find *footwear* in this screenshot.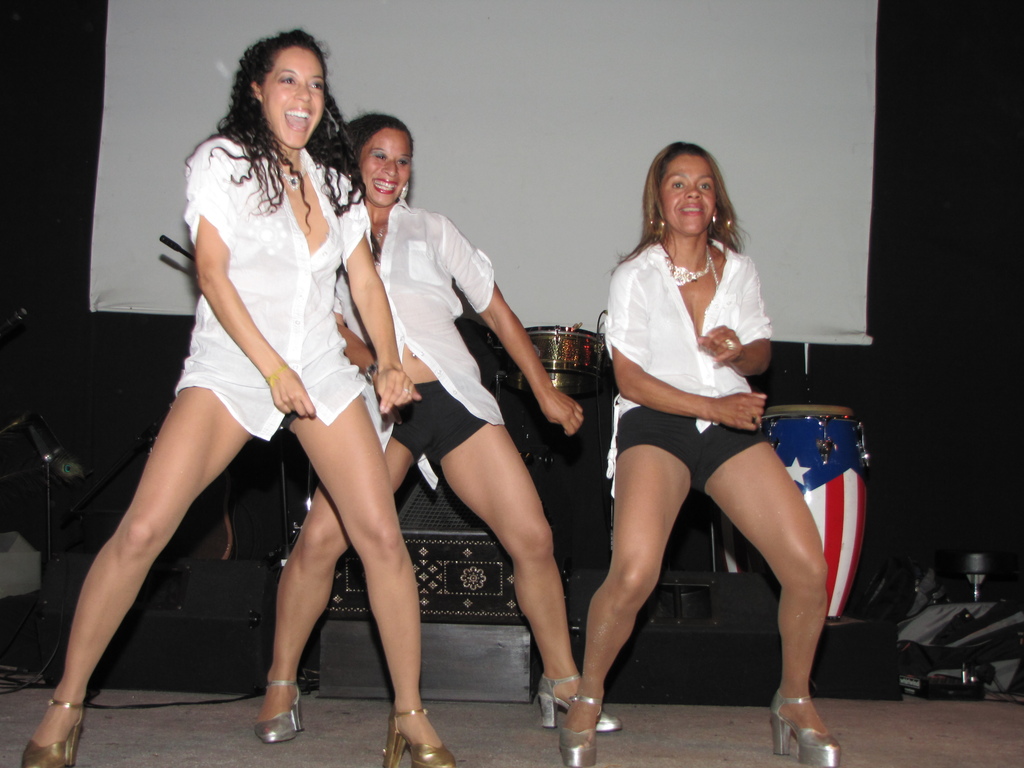
The bounding box for *footwear* is x1=769 y1=689 x2=844 y2=767.
